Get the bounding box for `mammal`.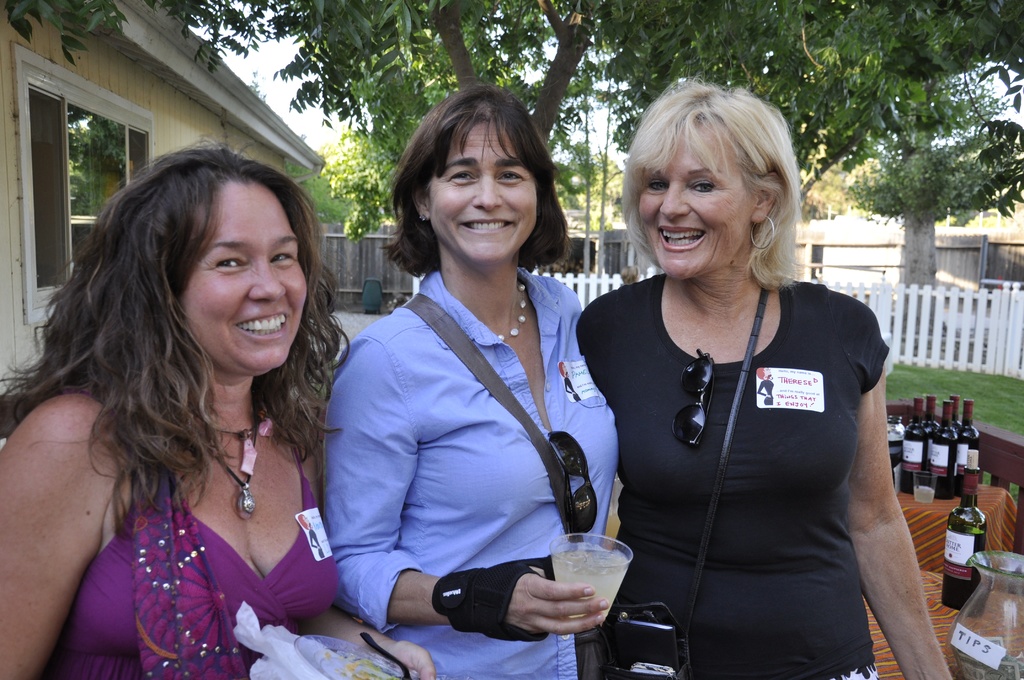
<box>0,133,434,679</box>.
